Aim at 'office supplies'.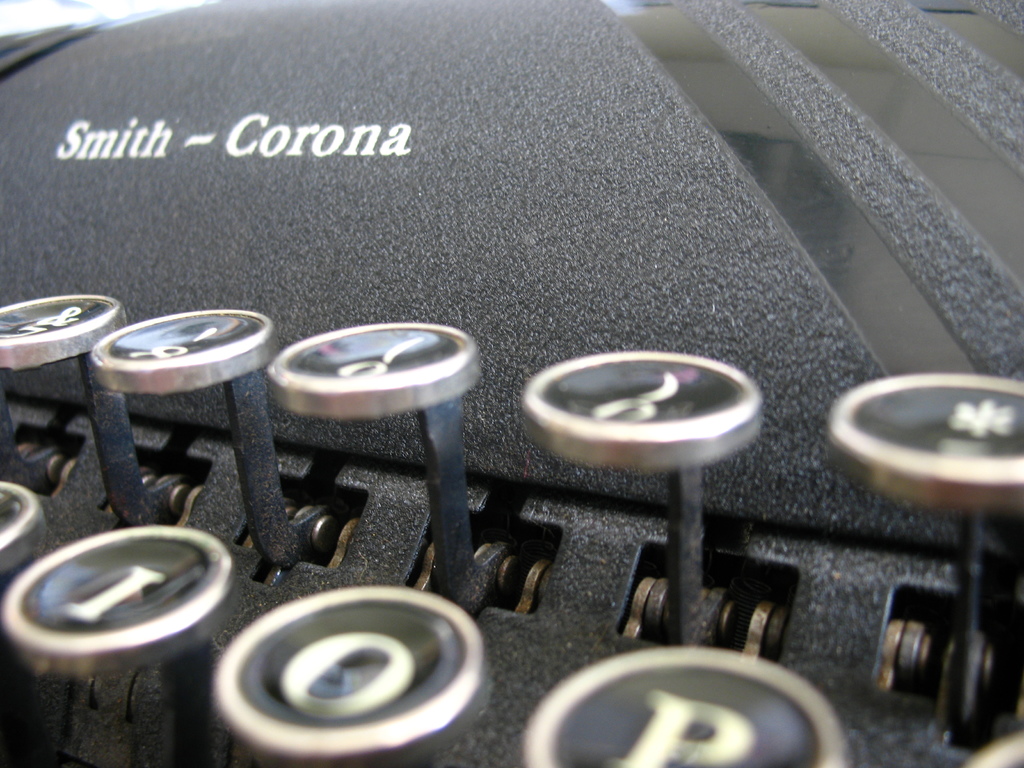
Aimed at x1=38 y1=152 x2=933 y2=744.
